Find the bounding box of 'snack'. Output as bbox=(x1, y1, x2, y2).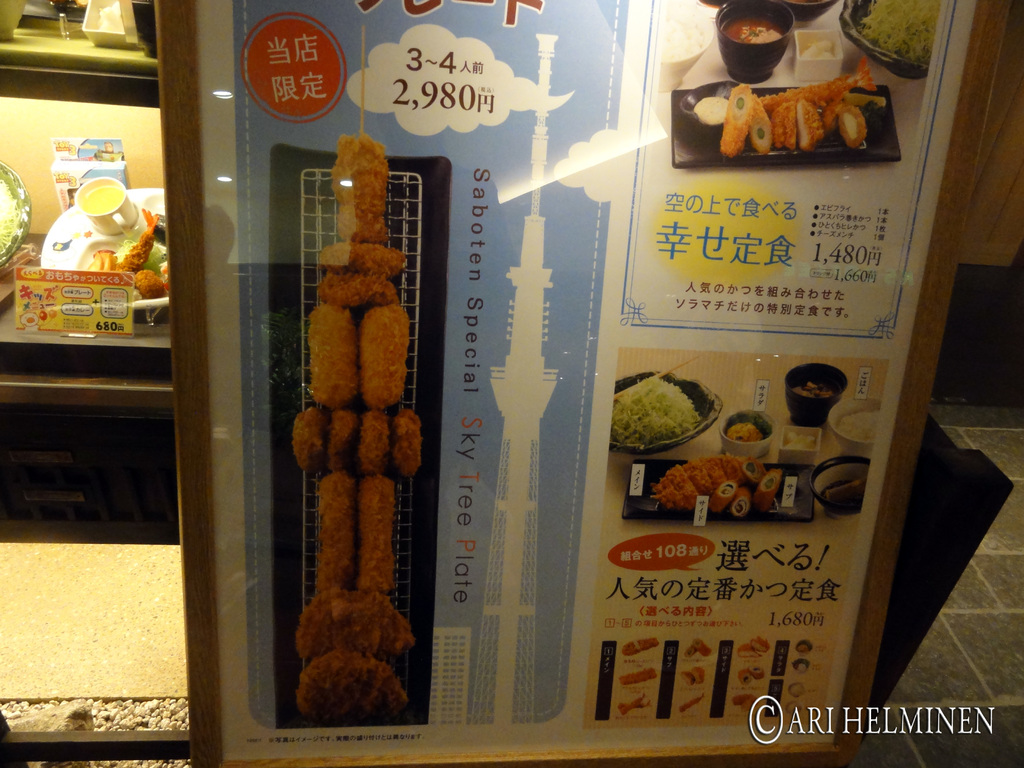
bbox=(136, 269, 168, 301).
